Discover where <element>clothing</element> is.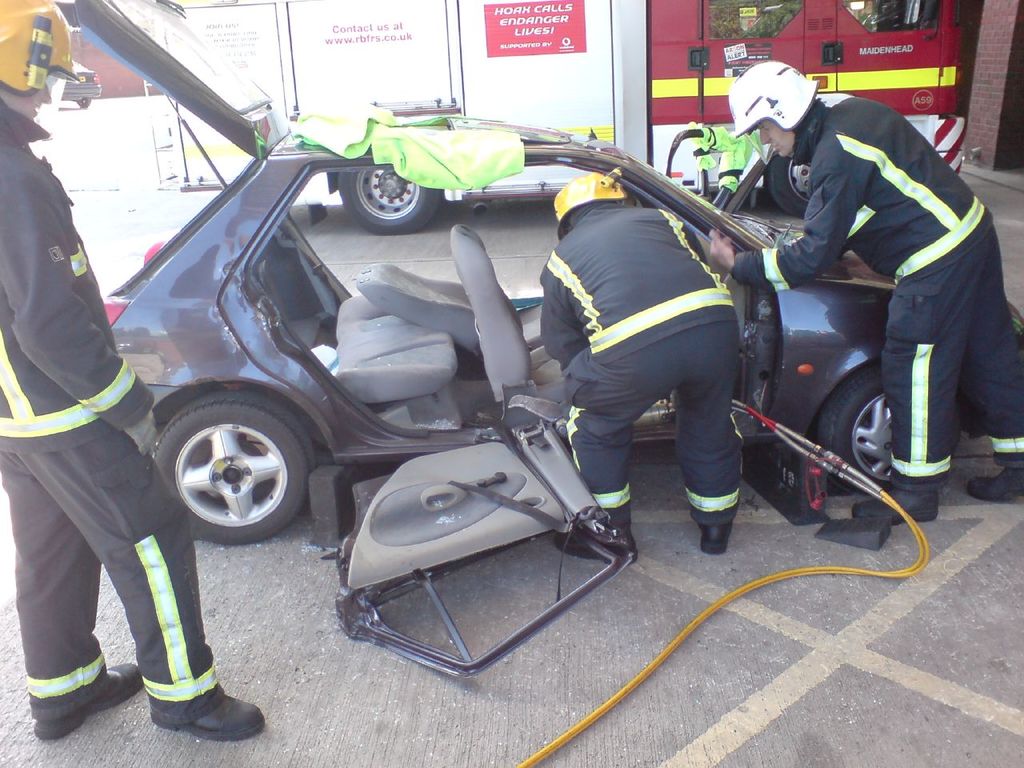
Discovered at left=4, top=118, right=204, bottom=733.
